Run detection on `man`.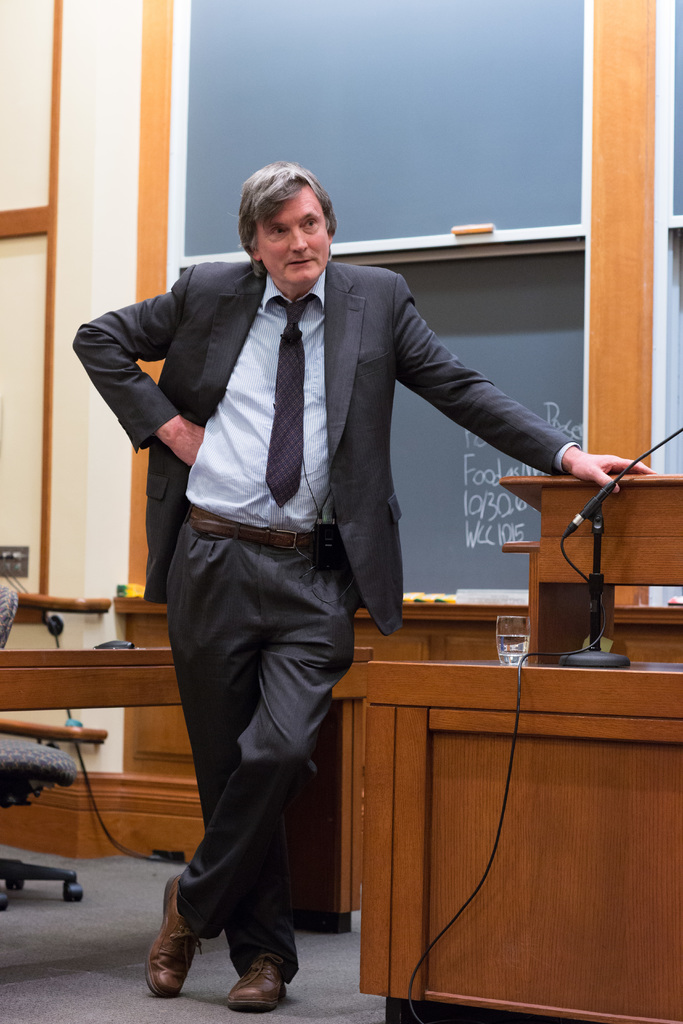
Result: 124,197,419,970.
